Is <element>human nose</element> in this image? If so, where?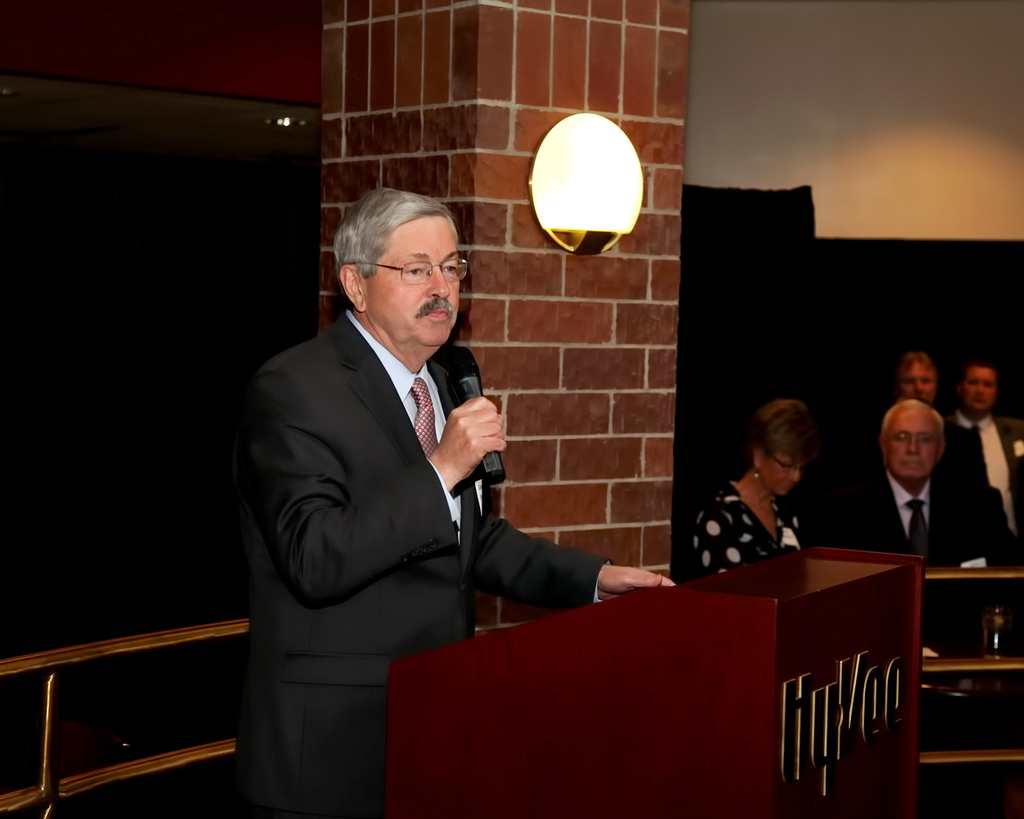
Yes, at left=913, top=380, right=923, bottom=391.
